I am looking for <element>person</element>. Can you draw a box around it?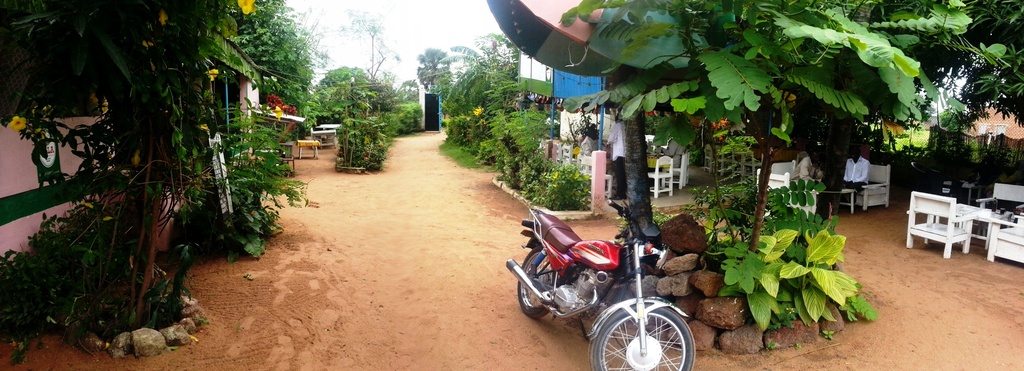
Sure, the bounding box is 842, 143, 874, 203.
